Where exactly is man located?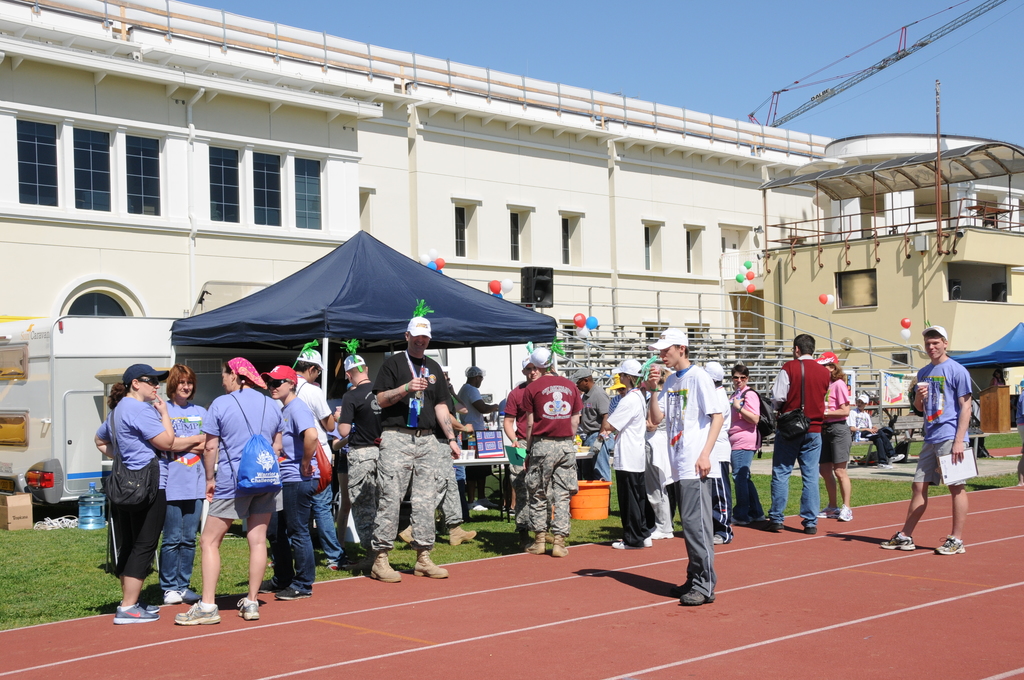
Its bounding box is x1=705 y1=360 x2=737 y2=548.
